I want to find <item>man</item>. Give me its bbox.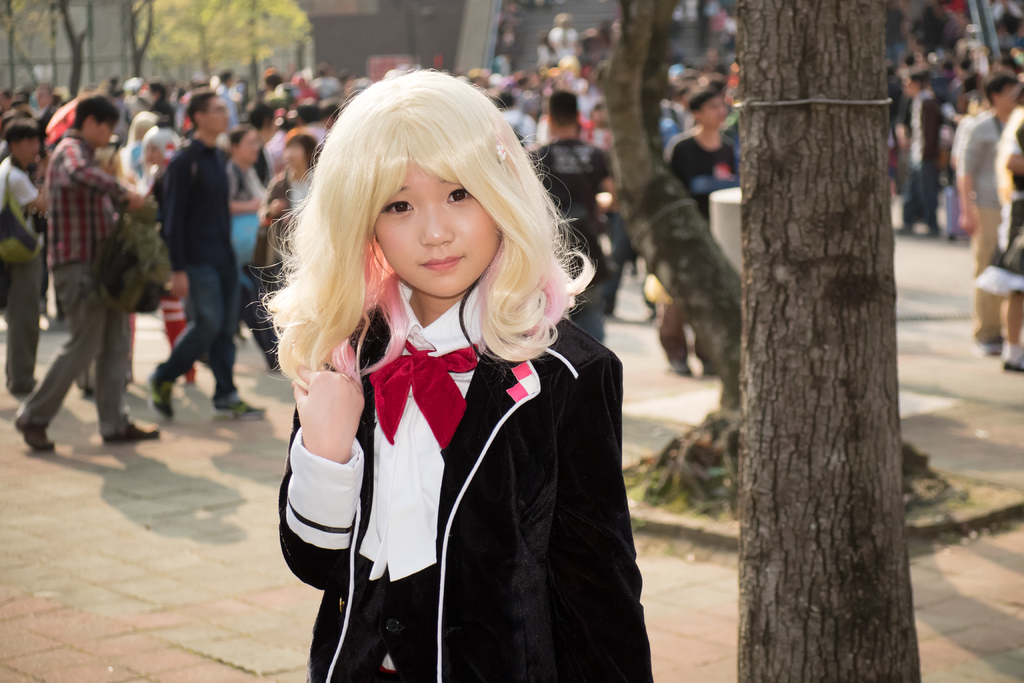
region(28, 79, 152, 475).
